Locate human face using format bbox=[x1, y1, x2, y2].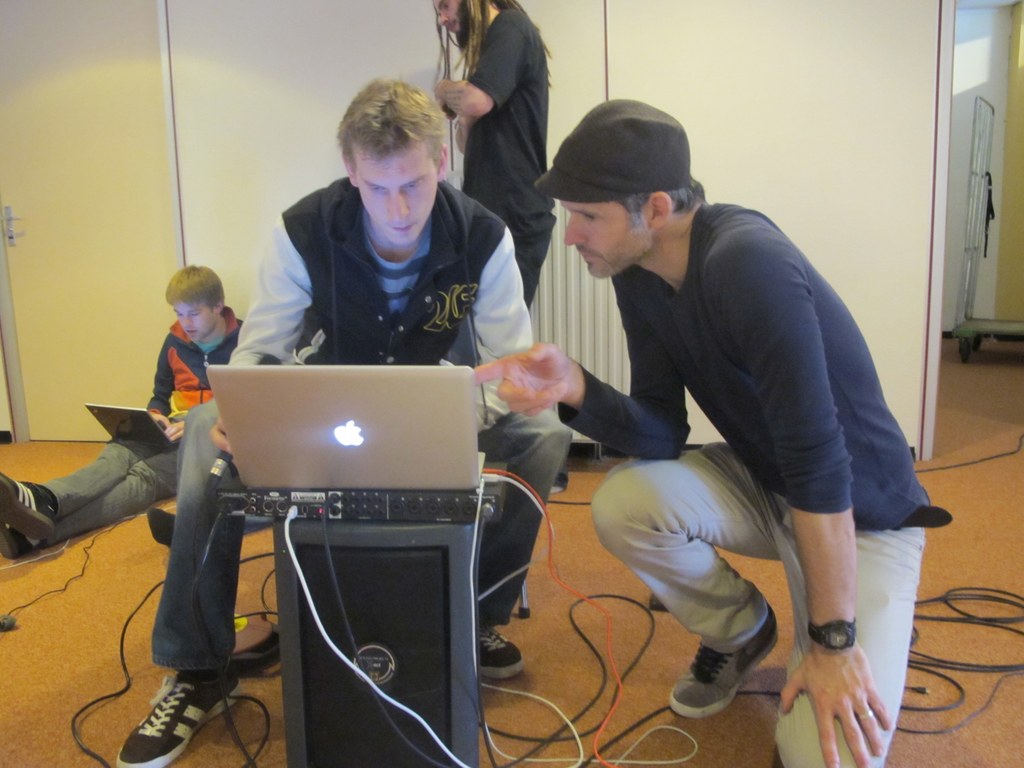
bbox=[175, 300, 215, 342].
